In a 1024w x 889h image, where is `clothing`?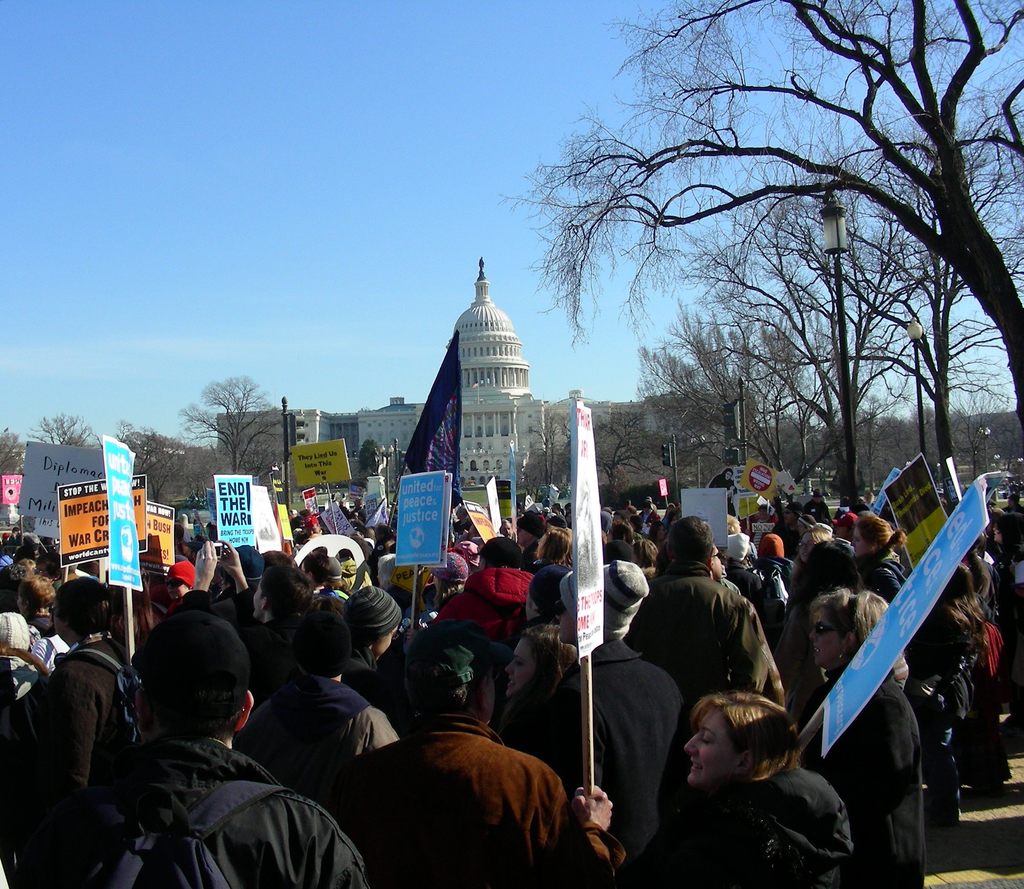
<box>662,757,837,886</box>.
